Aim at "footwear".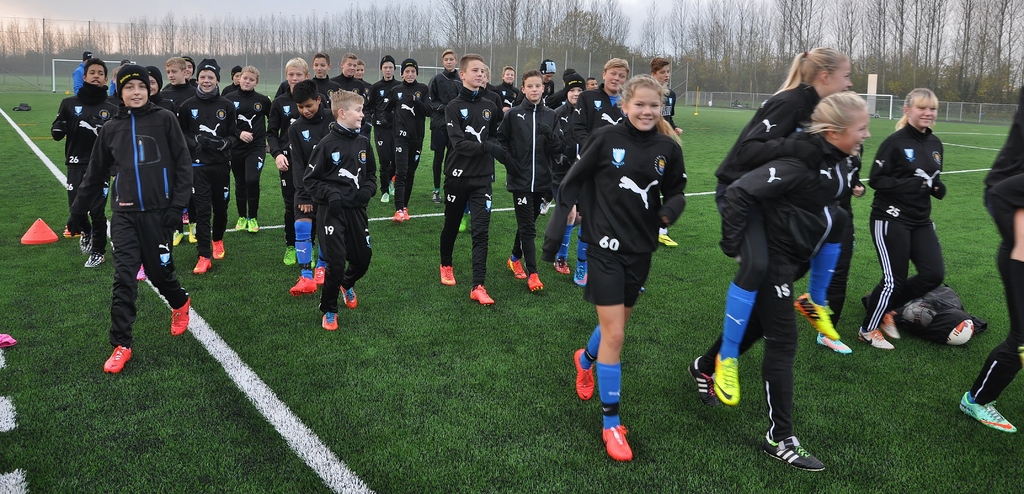
Aimed at [x1=527, y1=276, x2=545, y2=293].
